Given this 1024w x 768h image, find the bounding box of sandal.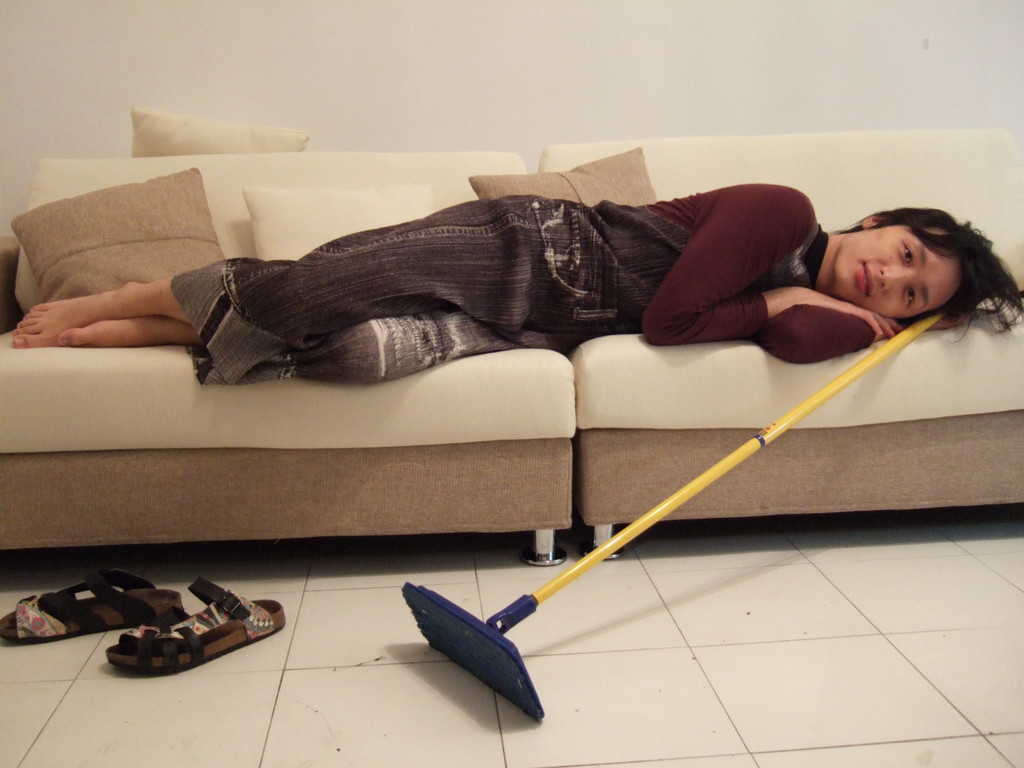
rect(0, 570, 184, 650).
